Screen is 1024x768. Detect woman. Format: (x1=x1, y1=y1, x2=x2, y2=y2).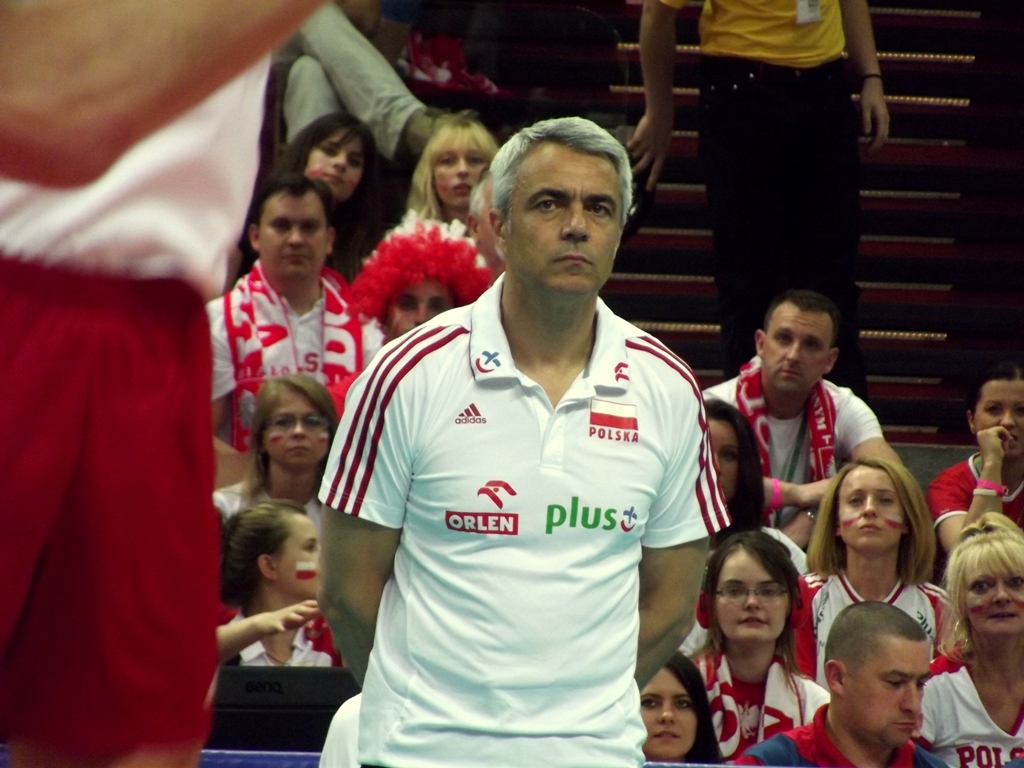
(x1=380, y1=206, x2=496, y2=345).
